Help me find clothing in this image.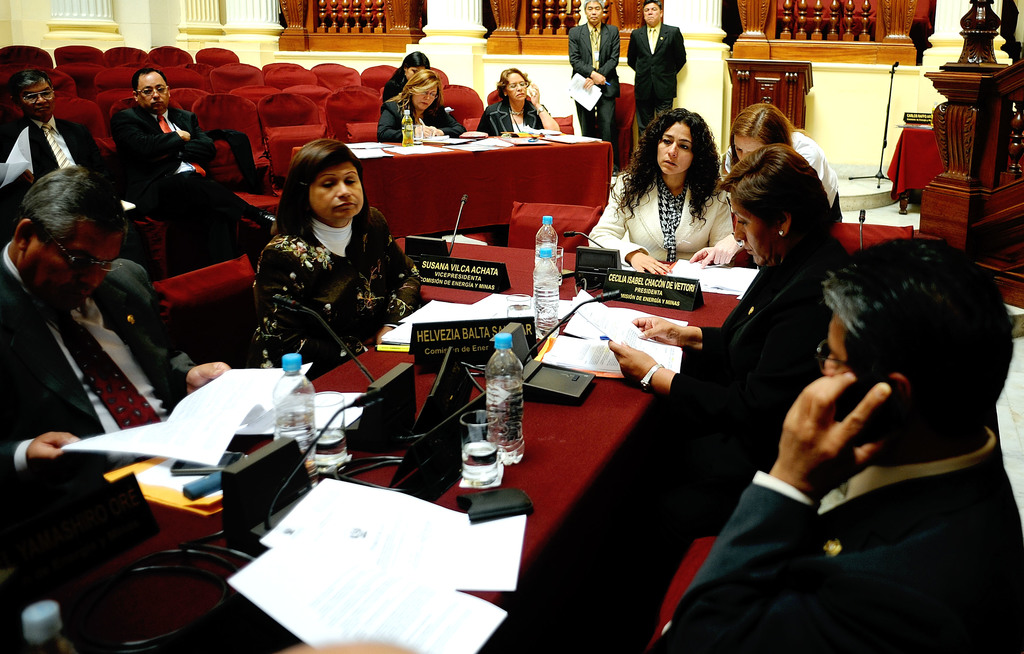
Found it: 470, 97, 556, 139.
